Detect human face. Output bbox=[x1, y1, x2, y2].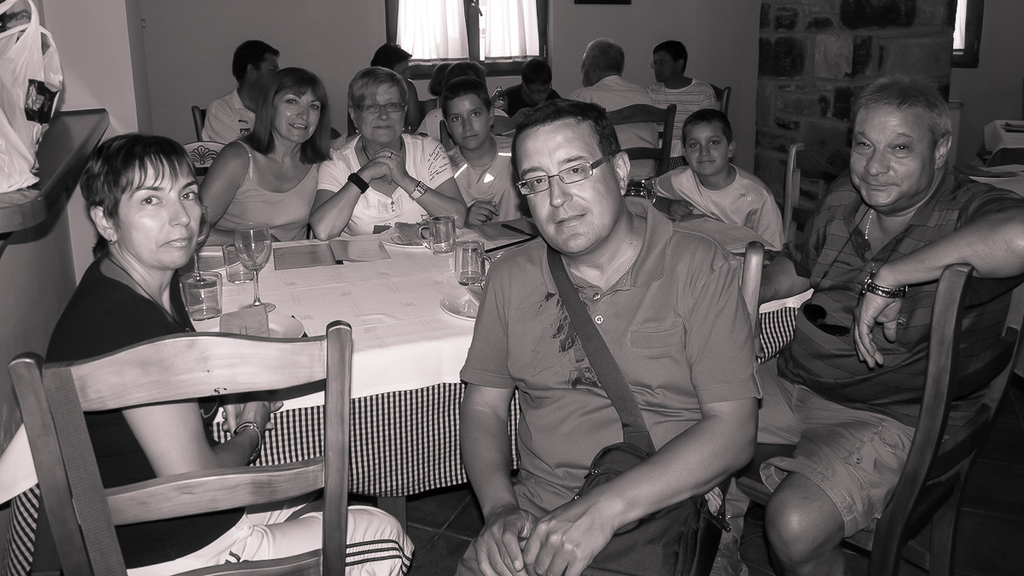
bbox=[848, 92, 936, 211].
